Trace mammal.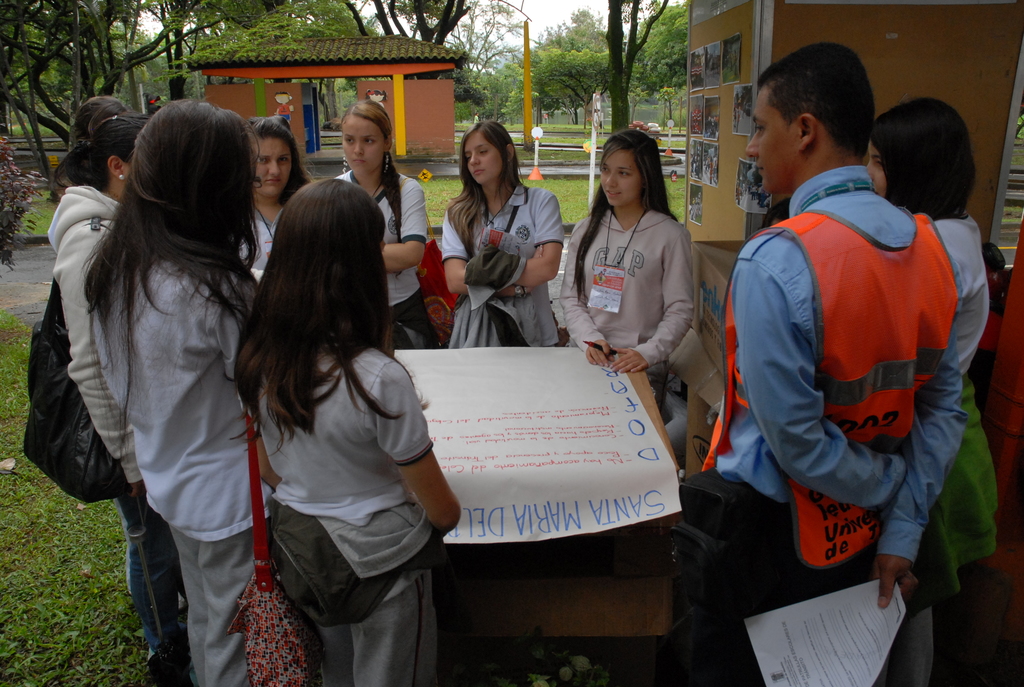
Traced to box(866, 91, 1010, 686).
